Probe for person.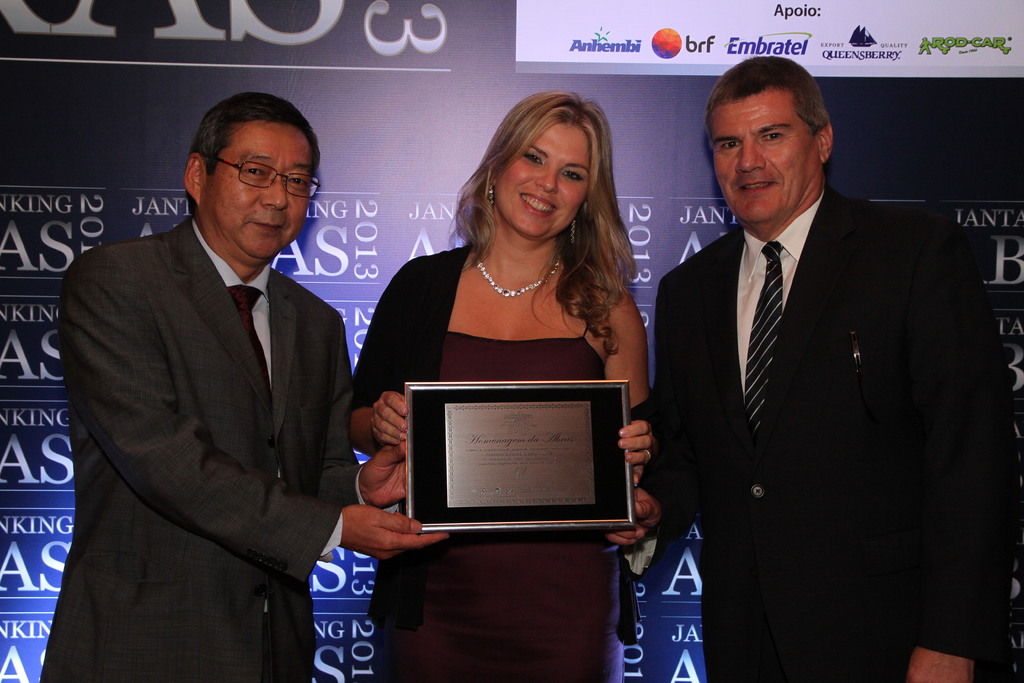
Probe result: box=[640, 49, 985, 682].
